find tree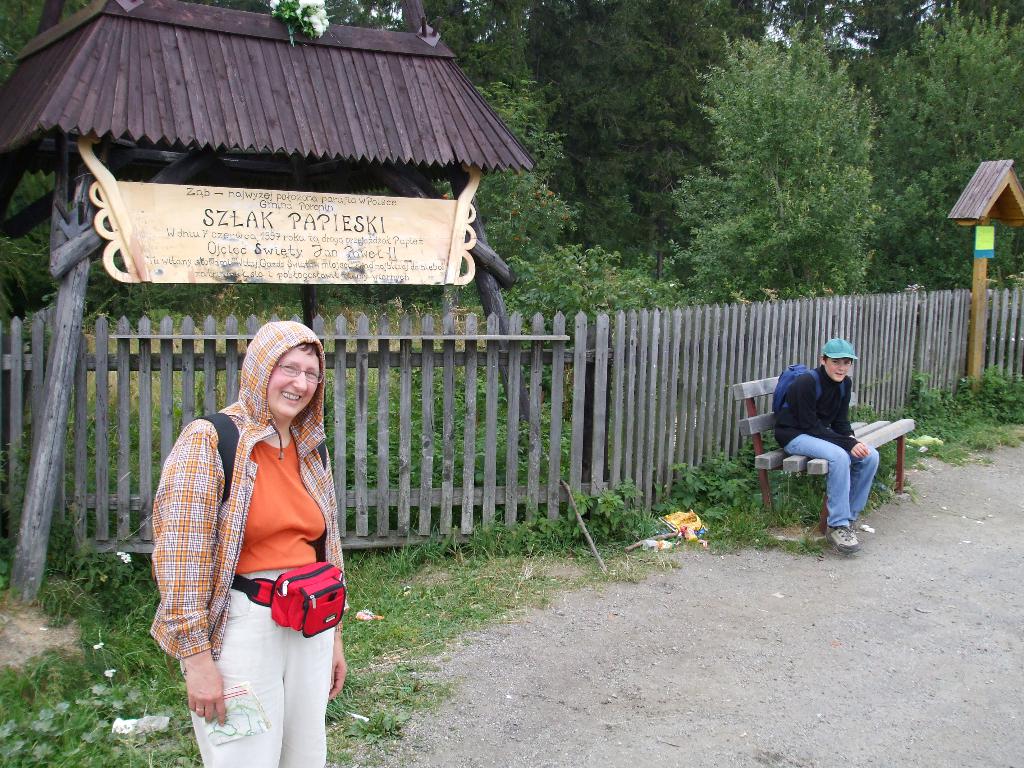
[x1=669, y1=0, x2=948, y2=317]
